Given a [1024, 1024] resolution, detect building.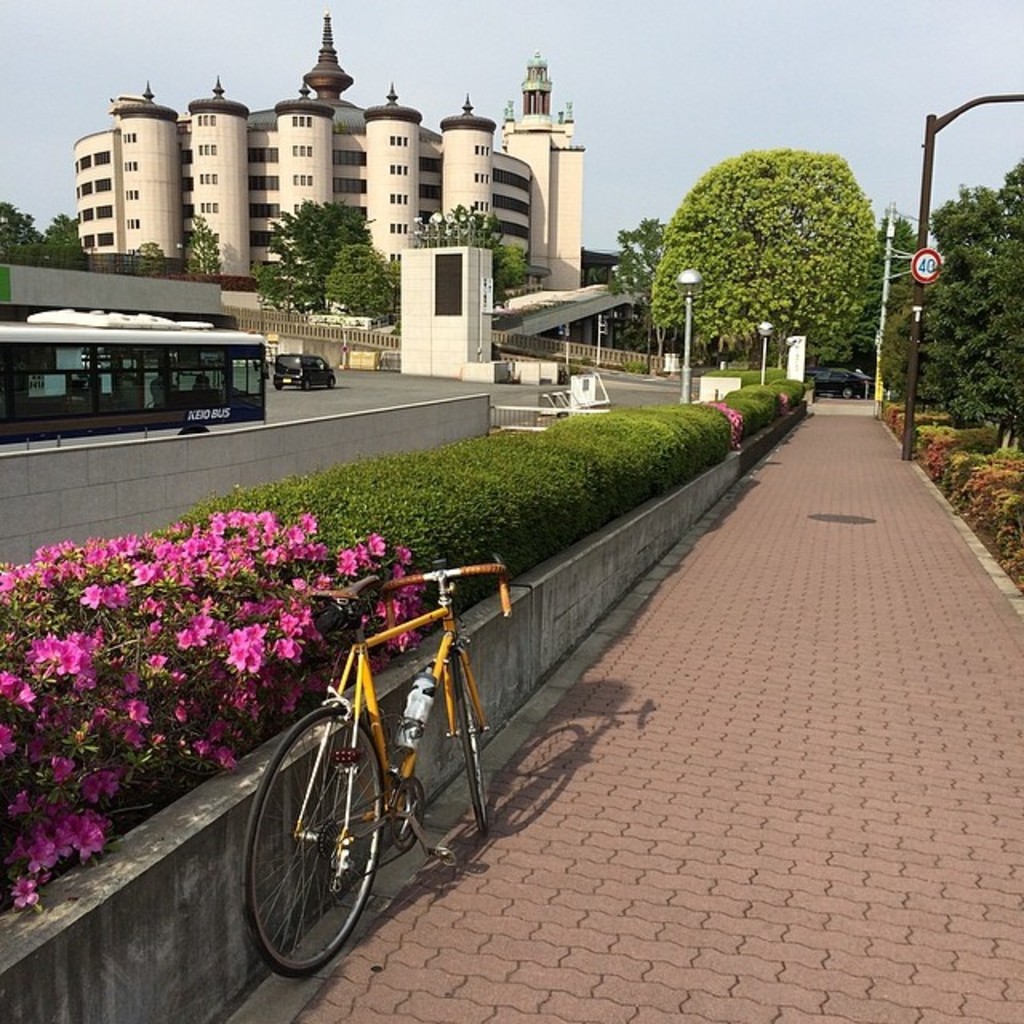
{"x1": 67, "y1": 3, "x2": 584, "y2": 339}.
